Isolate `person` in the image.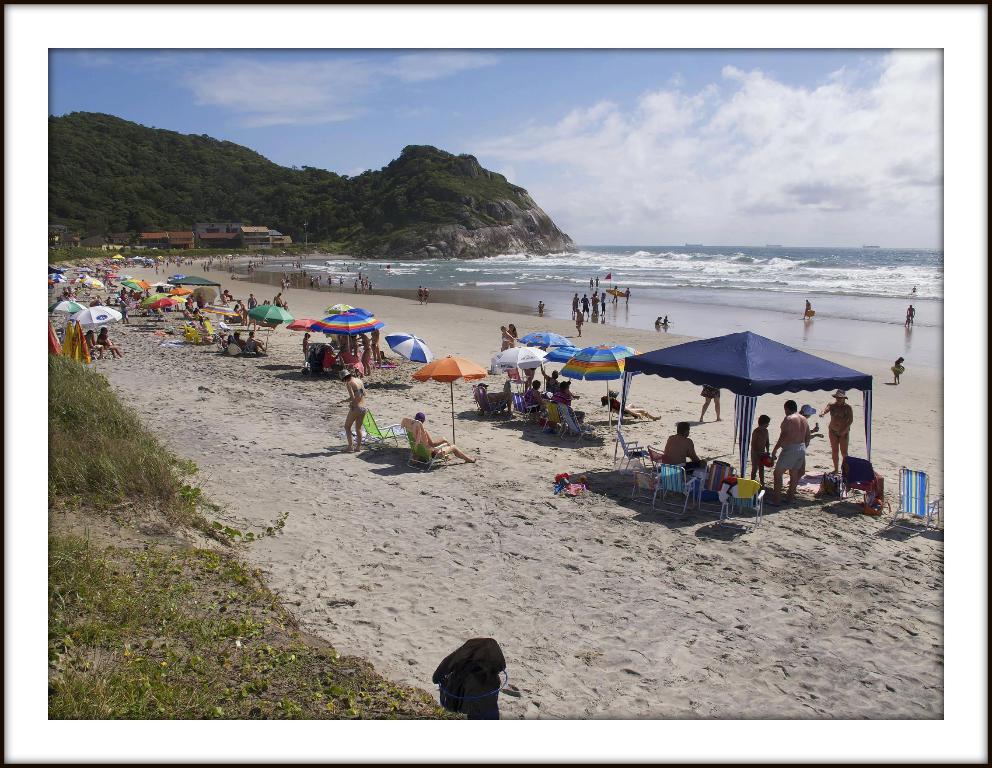
Isolated region: detection(575, 308, 583, 336).
